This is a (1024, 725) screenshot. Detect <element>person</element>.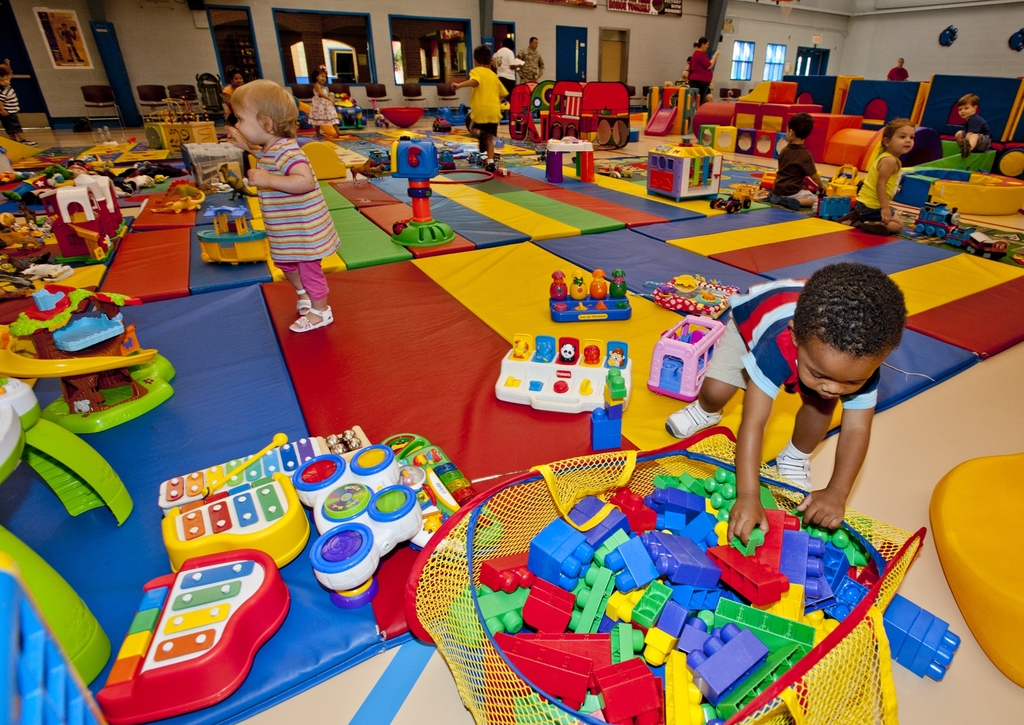
Rect(488, 34, 525, 120).
